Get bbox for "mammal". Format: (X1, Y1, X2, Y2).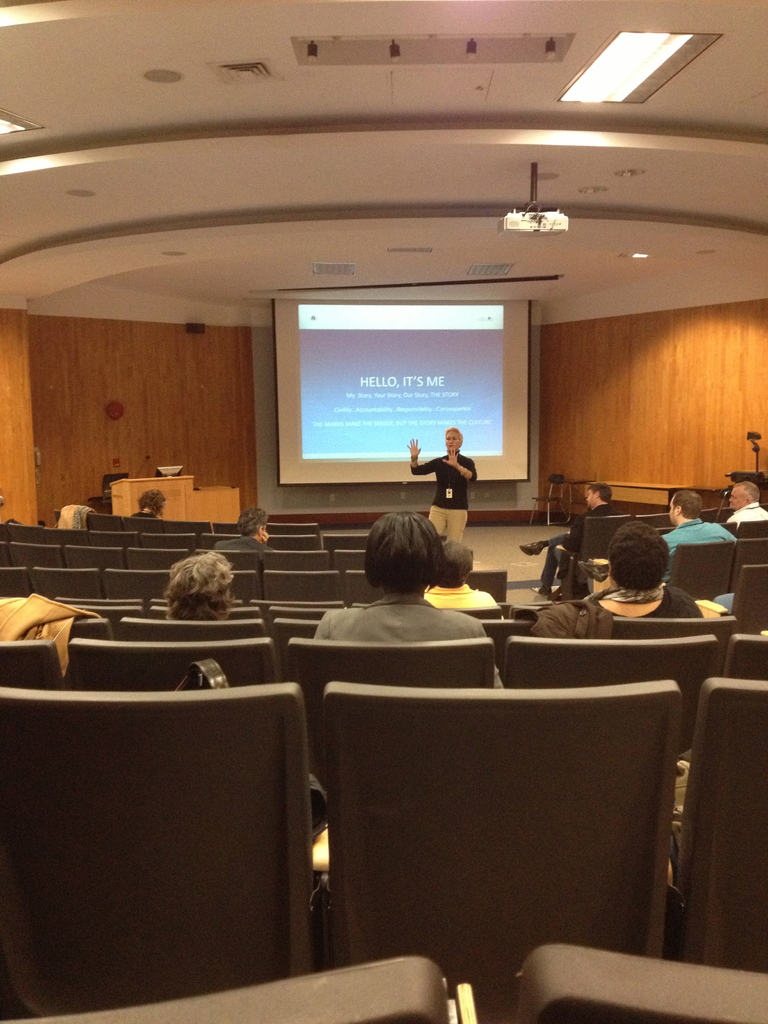
(723, 479, 767, 522).
